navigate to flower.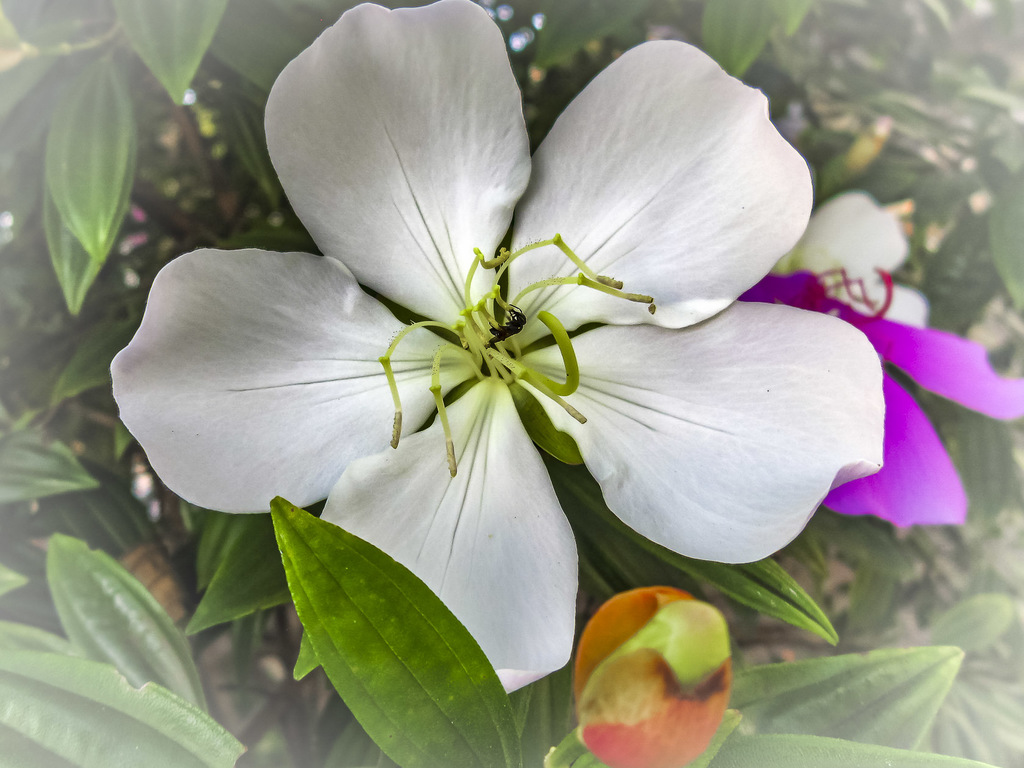
Navigation target: (left=735, top=273, right=1023, bottom=532).
